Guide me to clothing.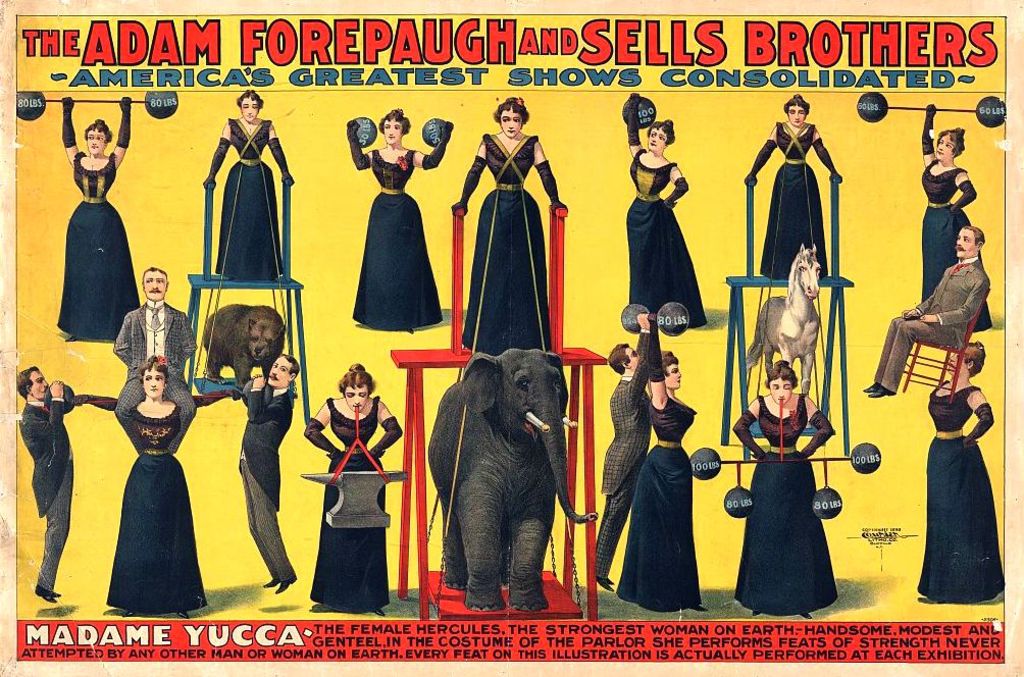
Guidance: select_region(101, 400, 208, 618).
